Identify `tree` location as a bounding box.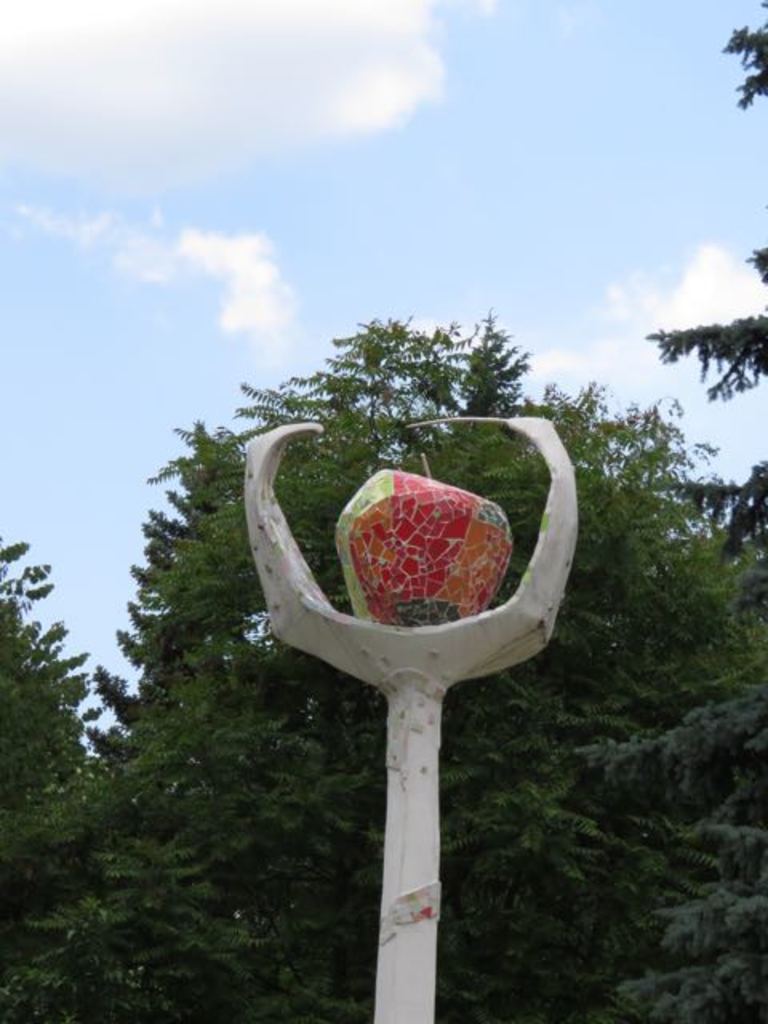
<box>102,267,690,963</box>.
